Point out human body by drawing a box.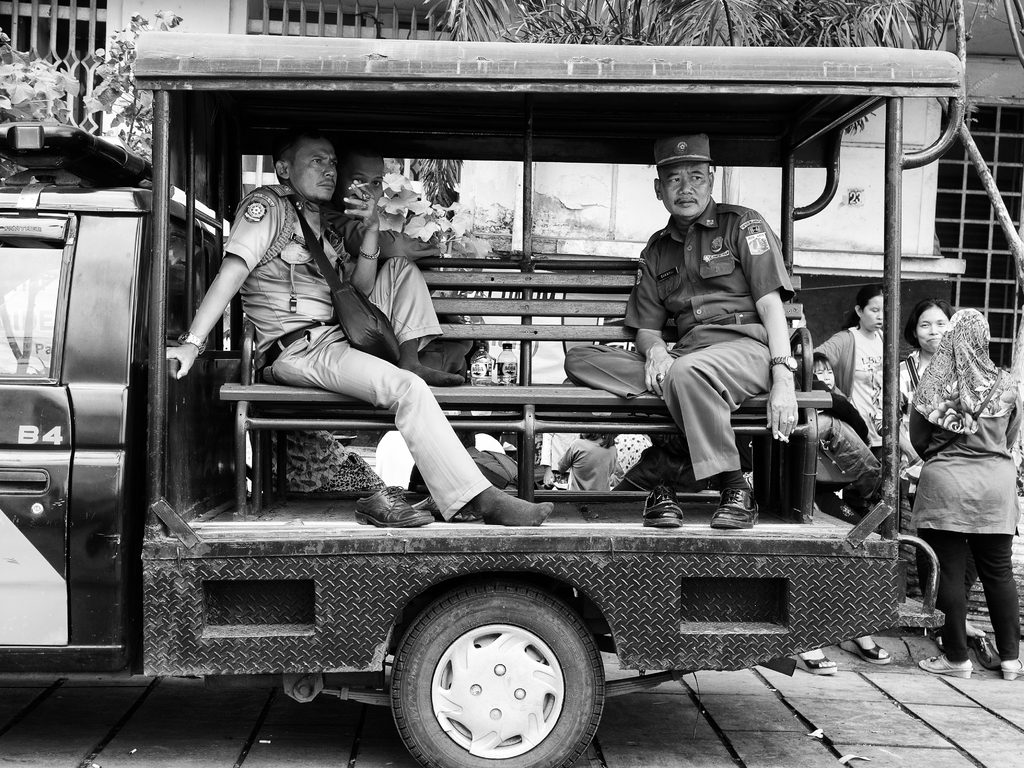
913 303 1023 680.
